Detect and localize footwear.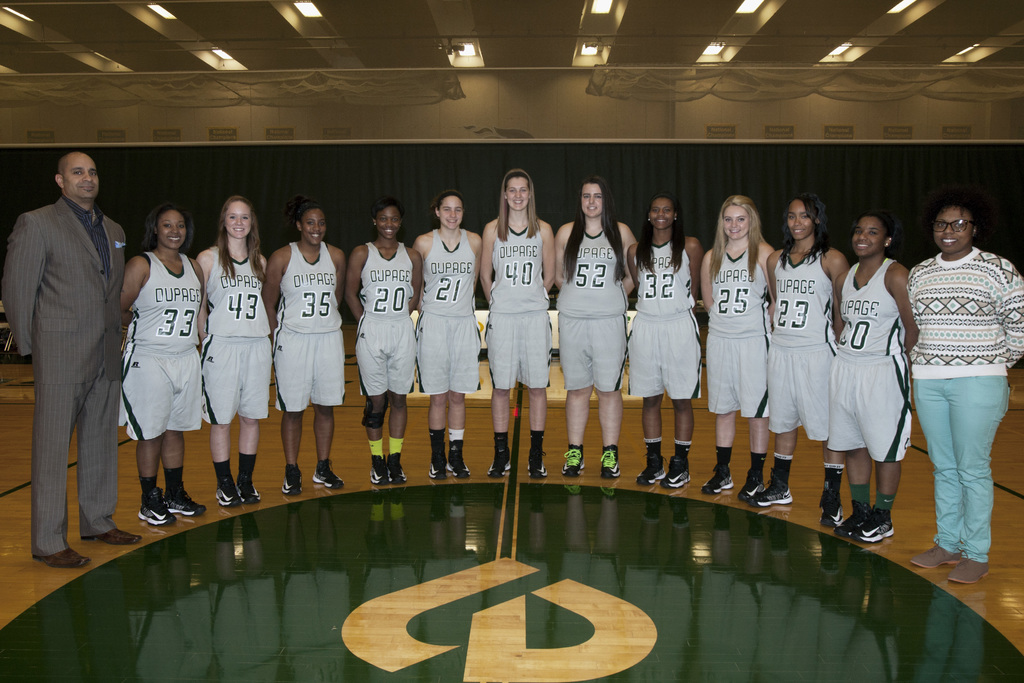
Localized at BBox(819, 489, 848, 525).
